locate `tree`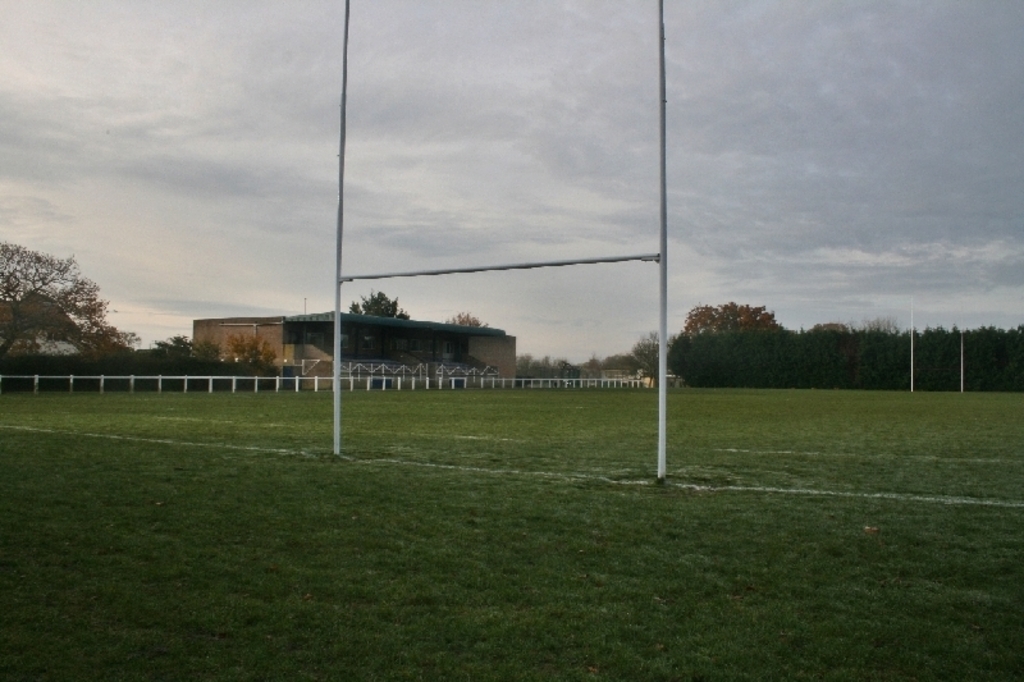
region(676, 293, 777, 339)
